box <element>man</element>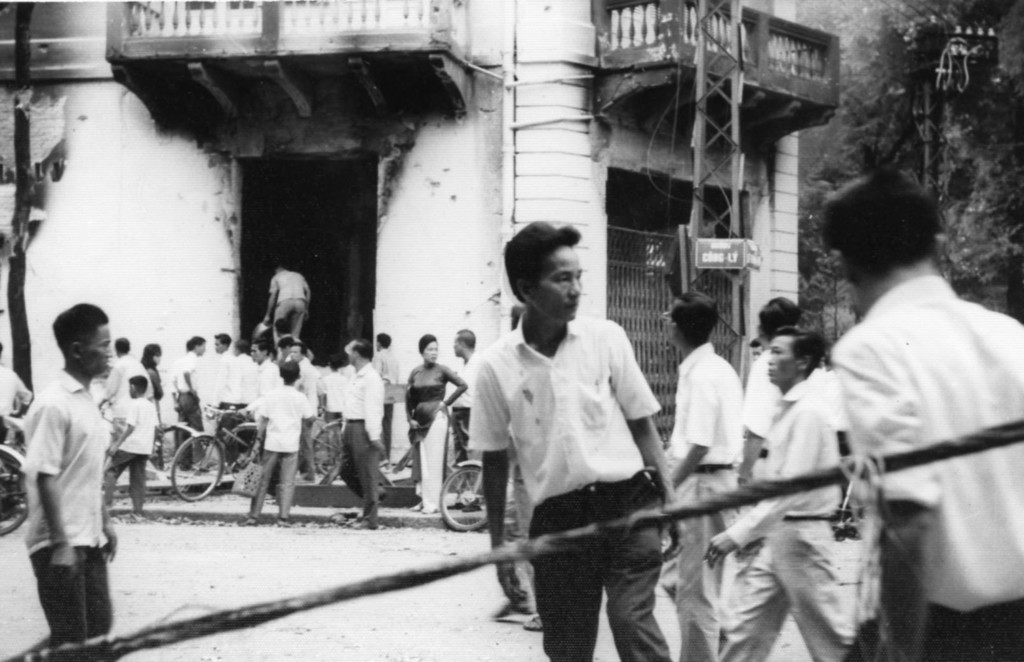
l=287, t=341, r=330, b=484
